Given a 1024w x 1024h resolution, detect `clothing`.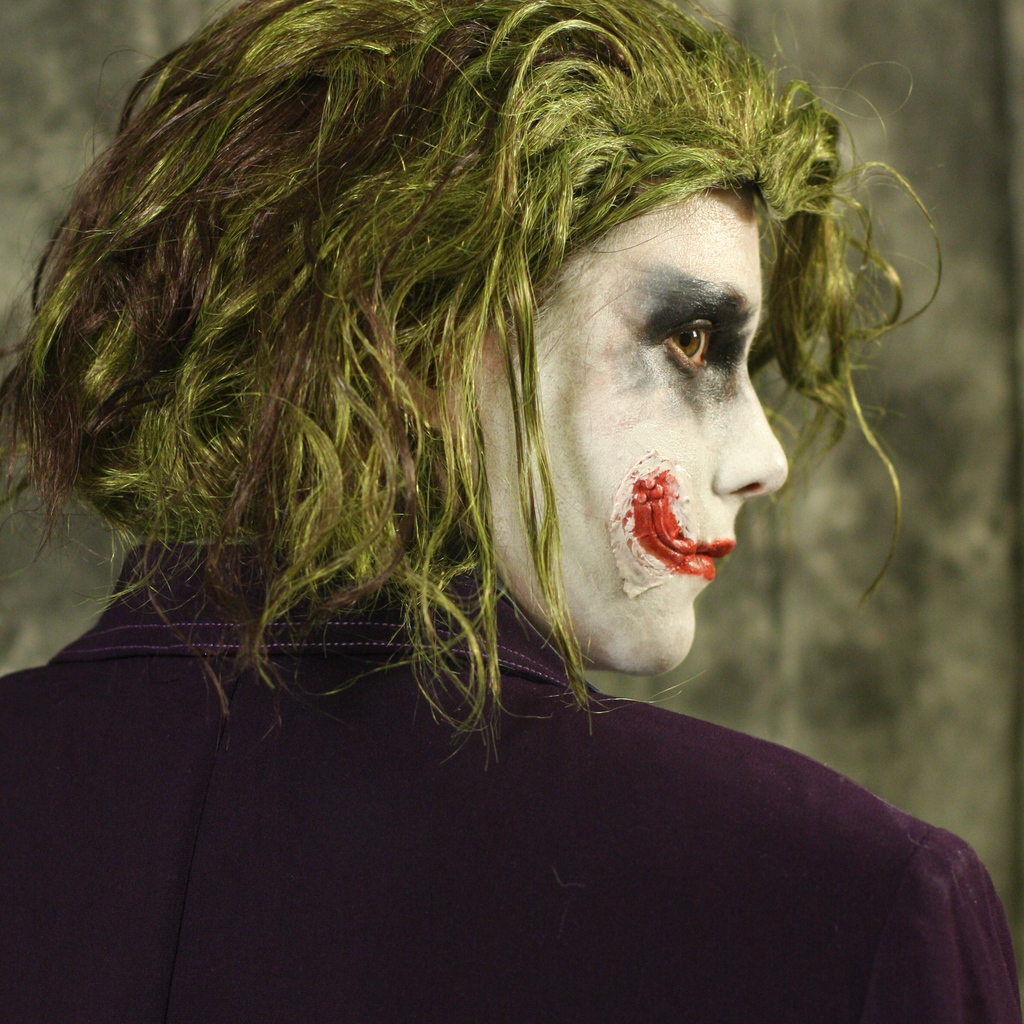
rect(0, 543, 1023, 1023).
